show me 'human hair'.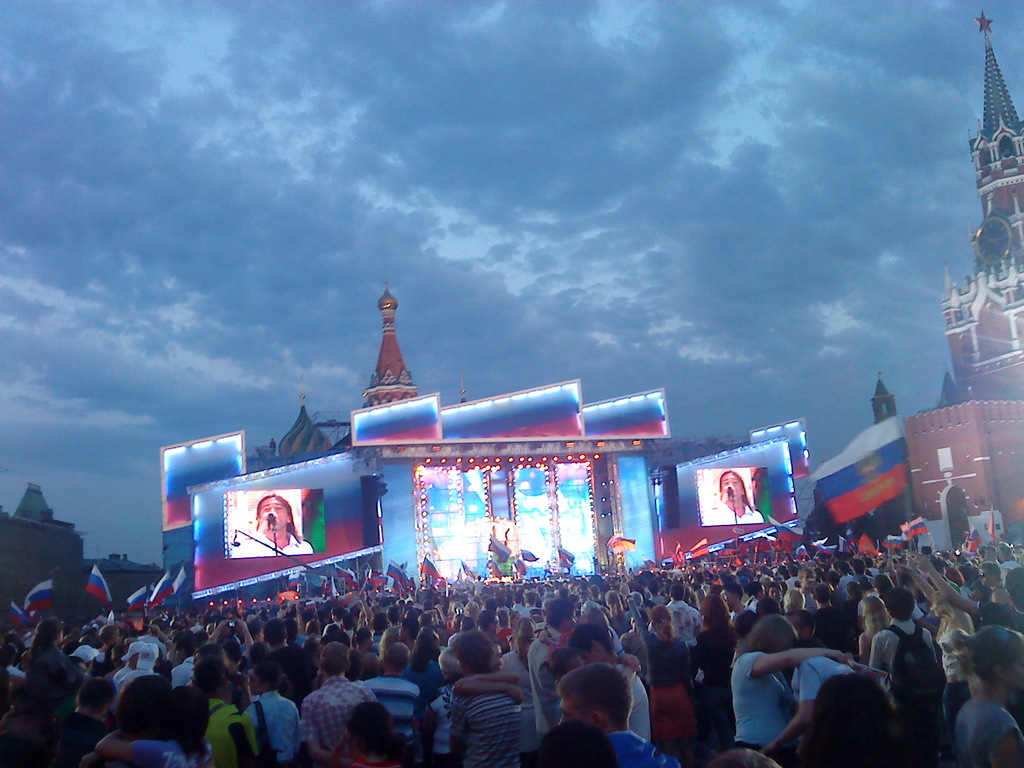
'human hair' is here: [x1=385, y1=640, x2=408, y2=671].
